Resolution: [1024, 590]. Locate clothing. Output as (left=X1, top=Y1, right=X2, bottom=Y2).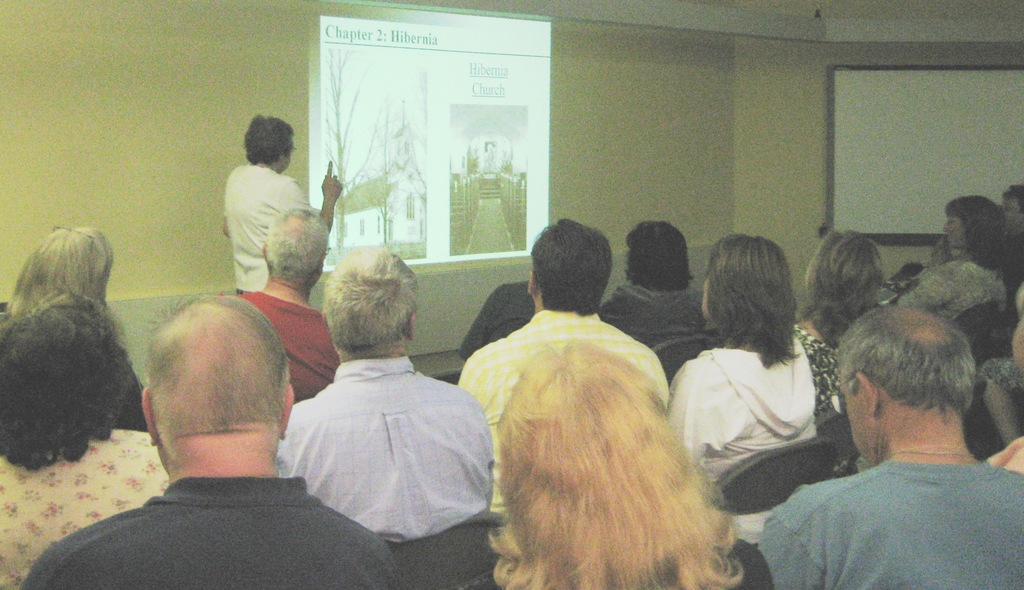
(left=791, top=332, right=849, bottom=434).
